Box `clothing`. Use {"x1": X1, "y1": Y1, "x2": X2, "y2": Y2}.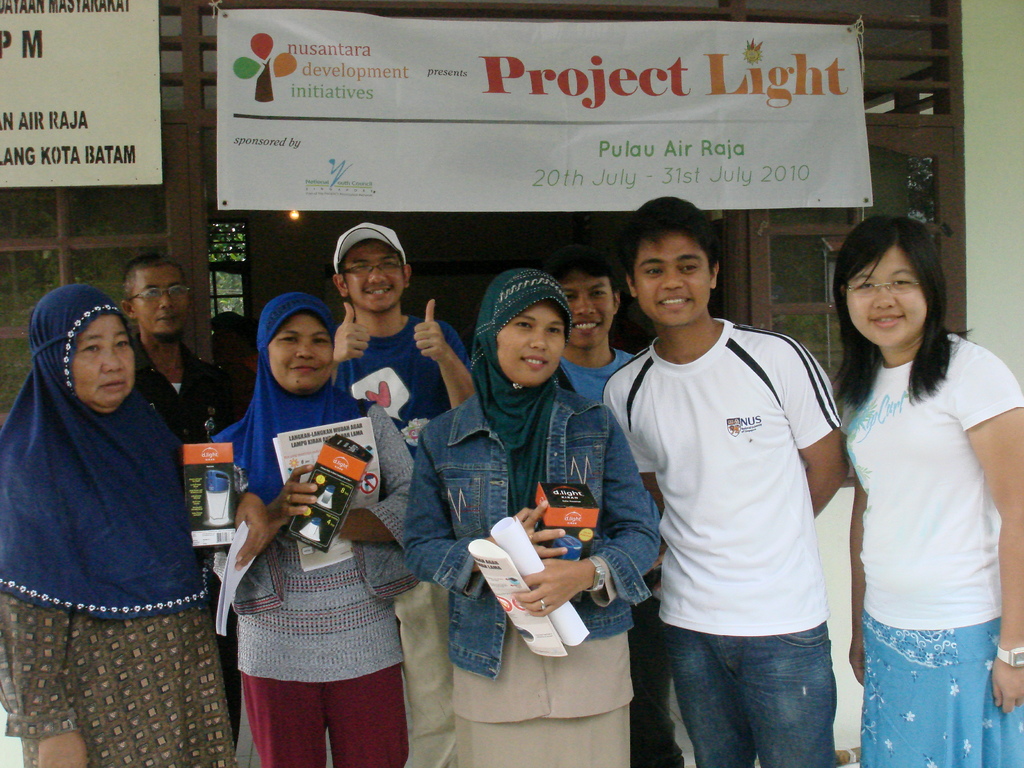
{"x1": 452, "y1": 623, "x2": 636, "y2": 767}.
